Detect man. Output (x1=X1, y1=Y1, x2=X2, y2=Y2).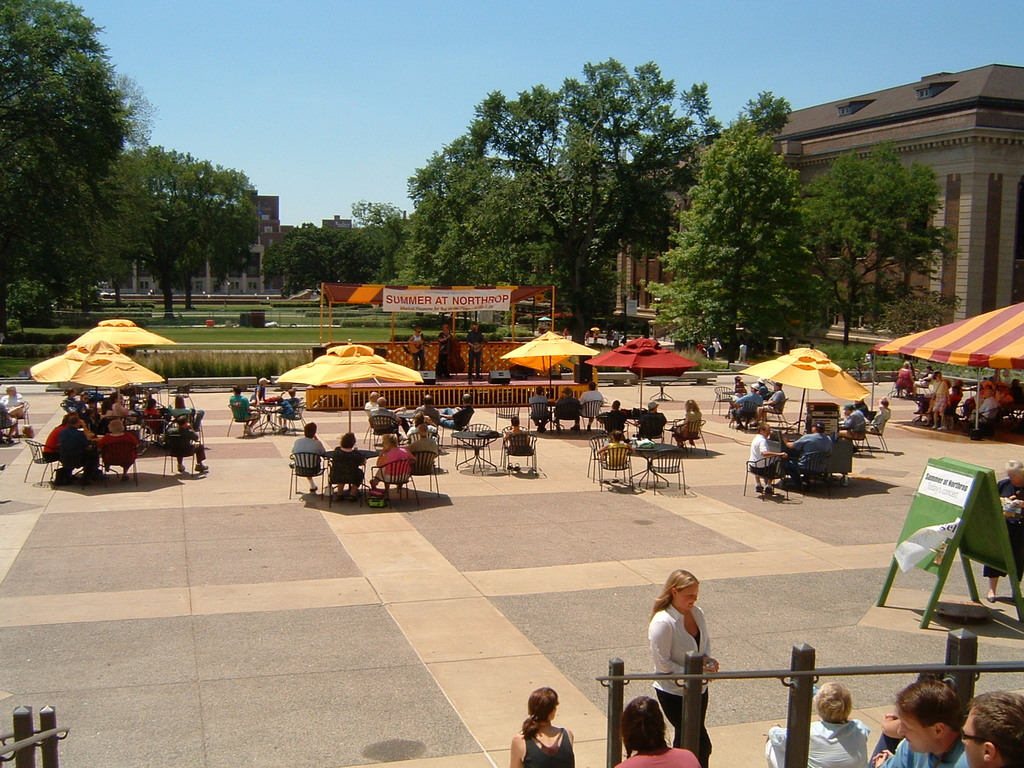
(x1=296, y1=422, x2=329, y2=490).
